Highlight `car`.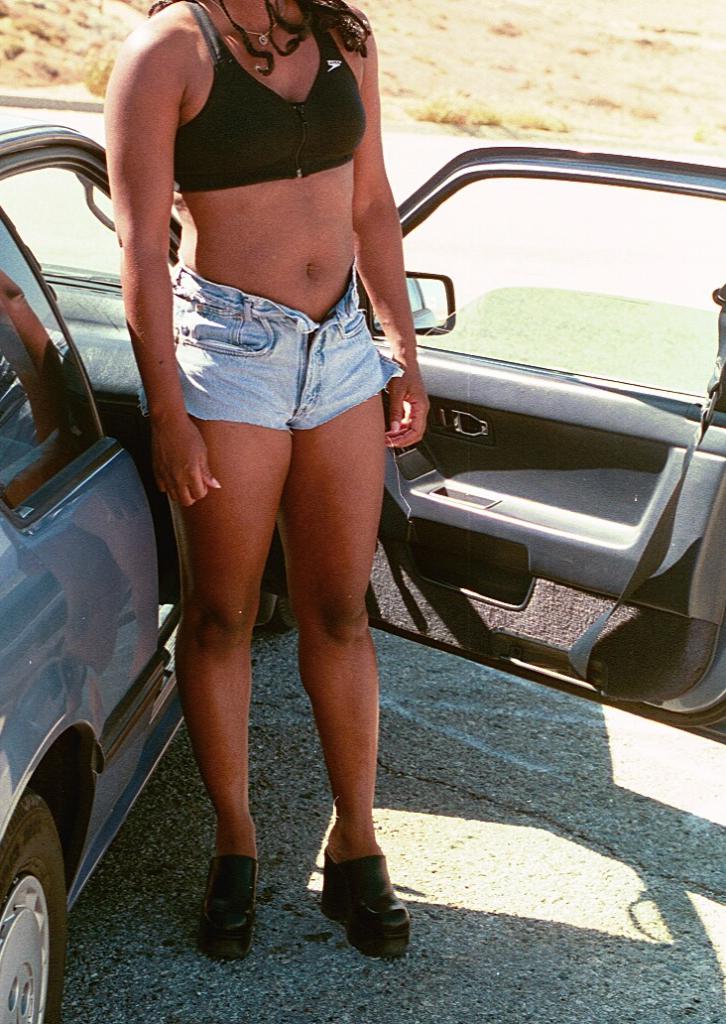
Highlighted region: [x1=0, y1=115, x2=725, y2=1023].
